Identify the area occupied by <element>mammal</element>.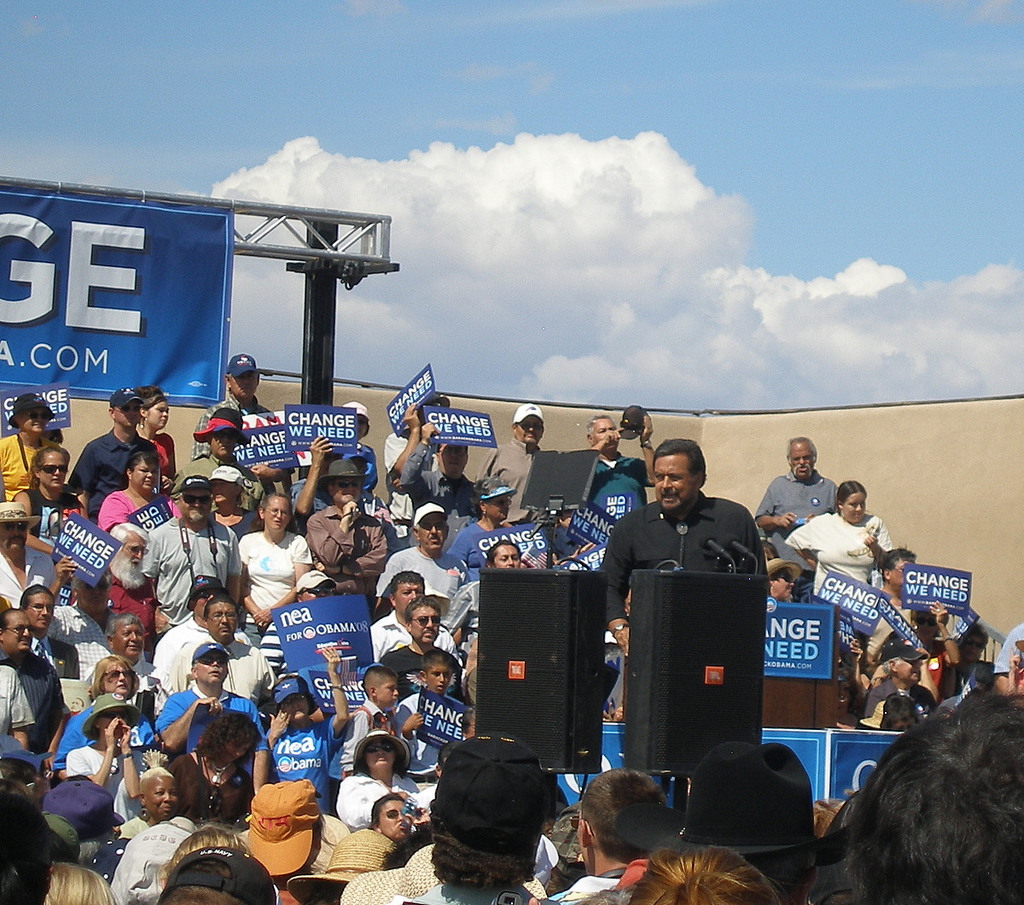
Area: 369:790:433:841.
